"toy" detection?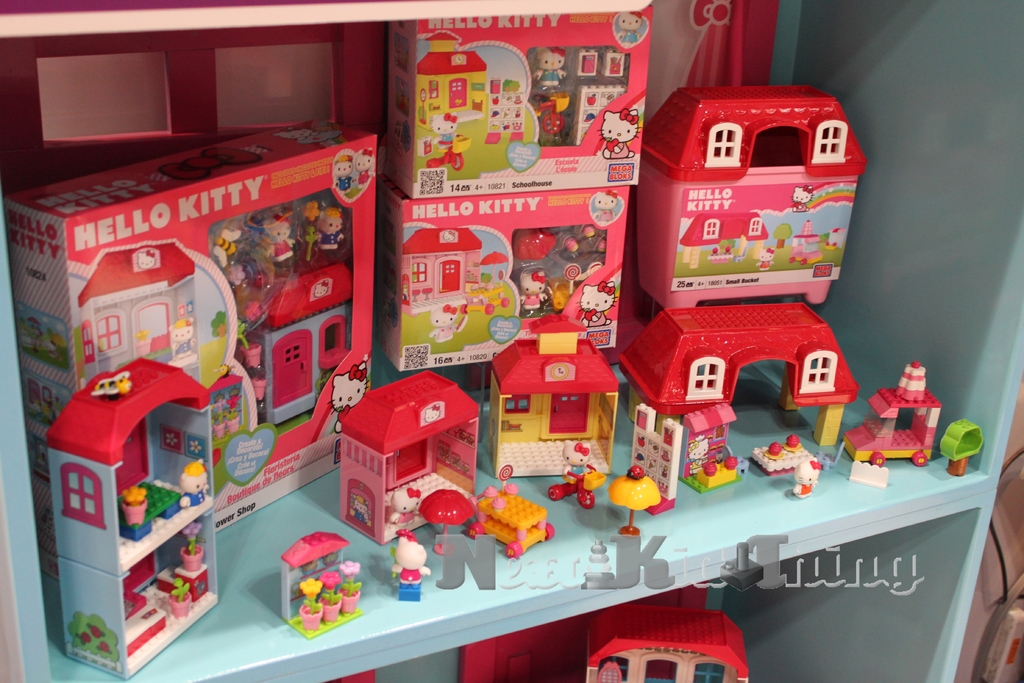
<box>576,283,618,327</box>
